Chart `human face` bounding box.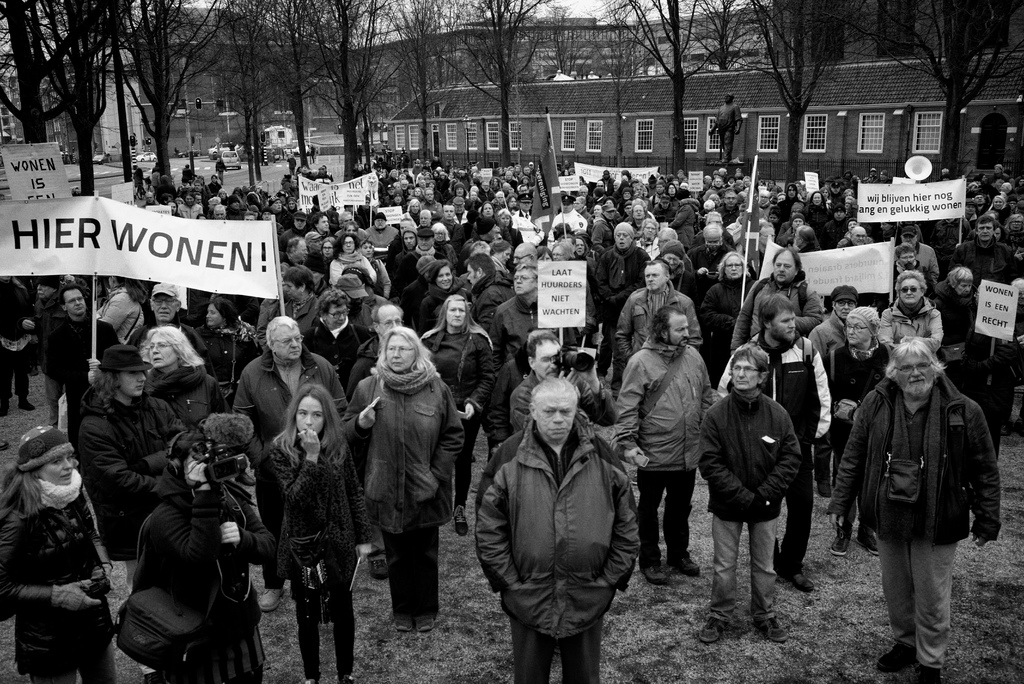
Charted: [x1=499, y1=168, x2=501, y2=174].
